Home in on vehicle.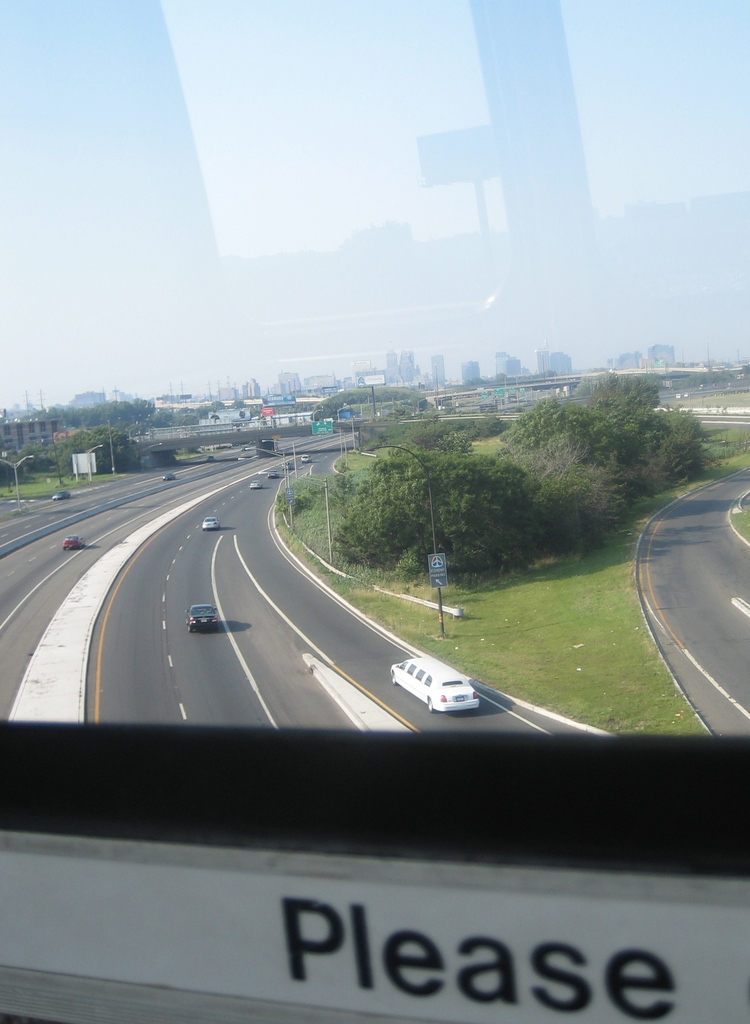
Homed in at (left=198, top=512, right=221, bottom=533).
